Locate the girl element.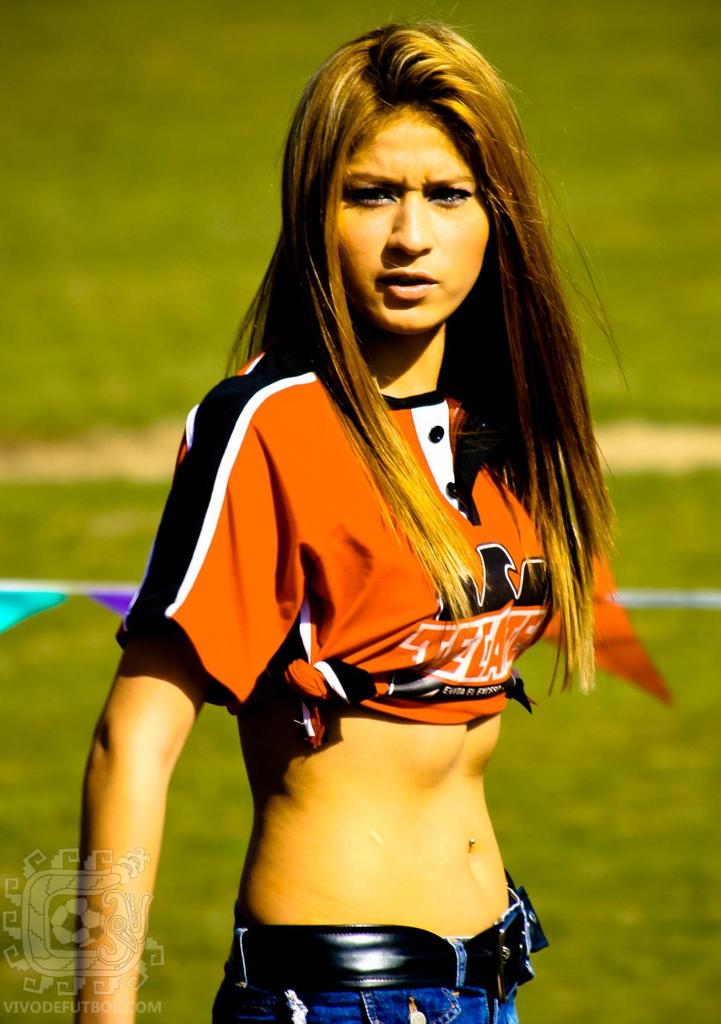
Element bbox: (73,27,631,1023).
